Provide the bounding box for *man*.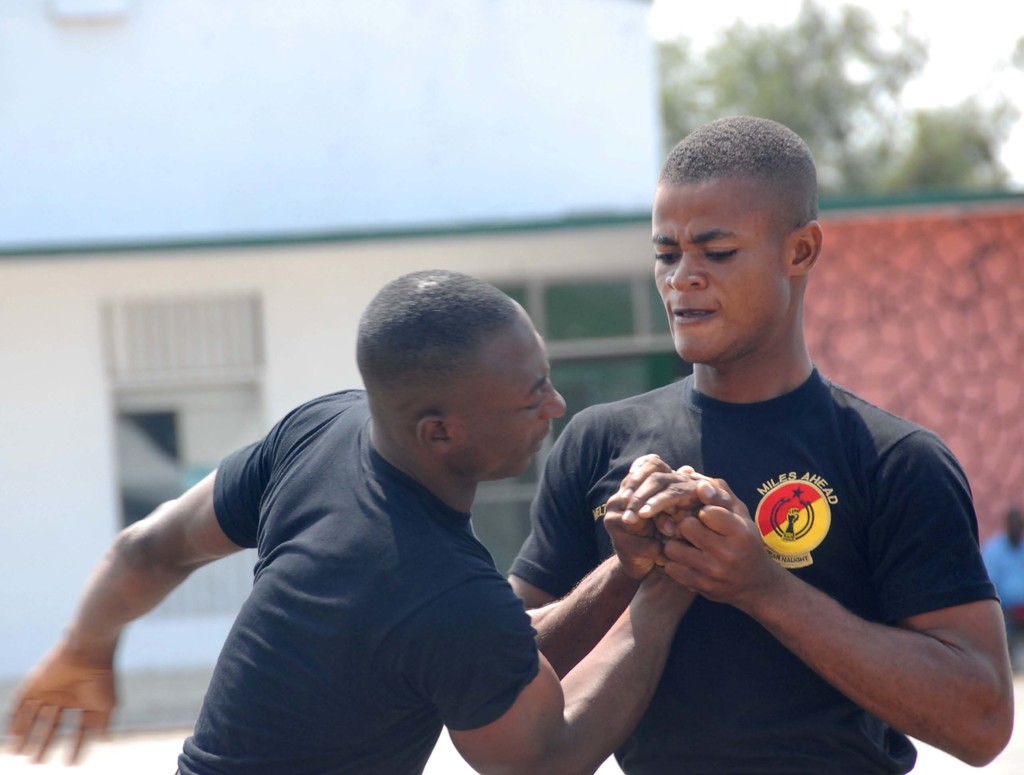
(x1=502, y1=123, x2=1004, y2=767).
